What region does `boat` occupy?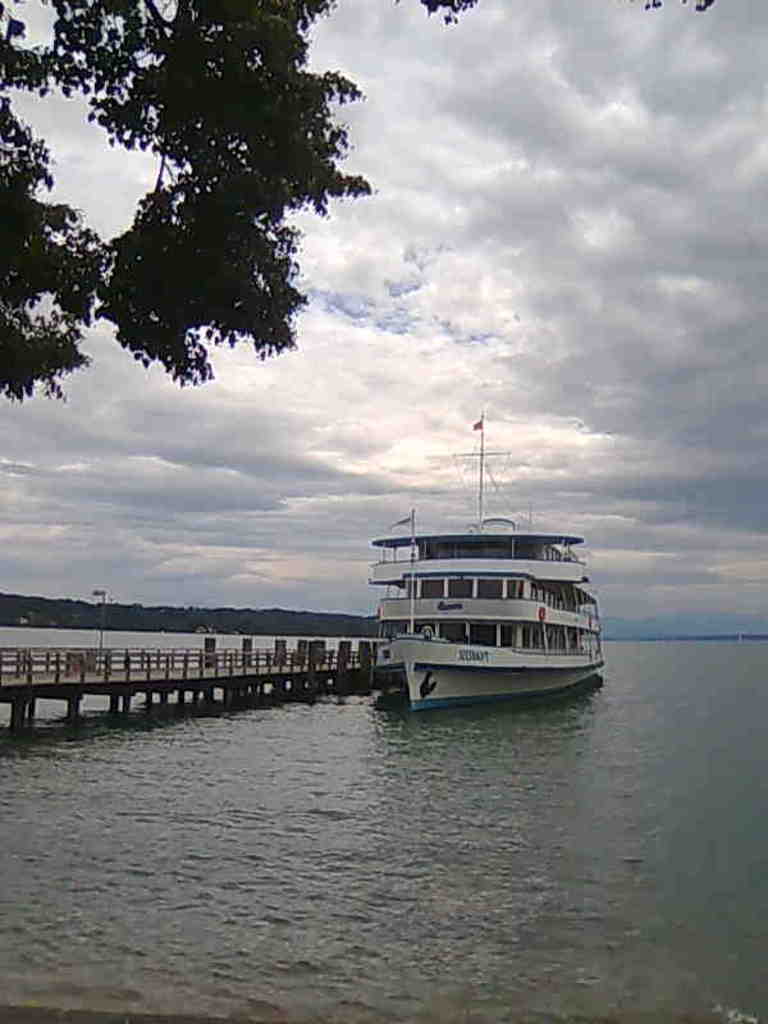
343:401:622:722.
